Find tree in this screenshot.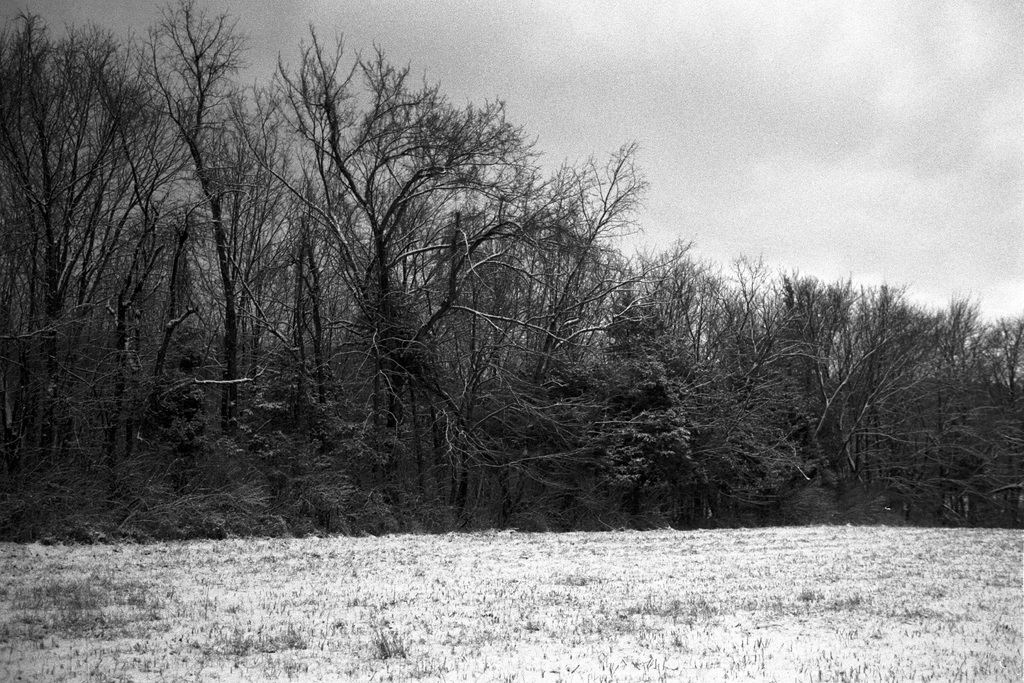
The bounding box for tree is BBox(746, 258, 831, 486).
